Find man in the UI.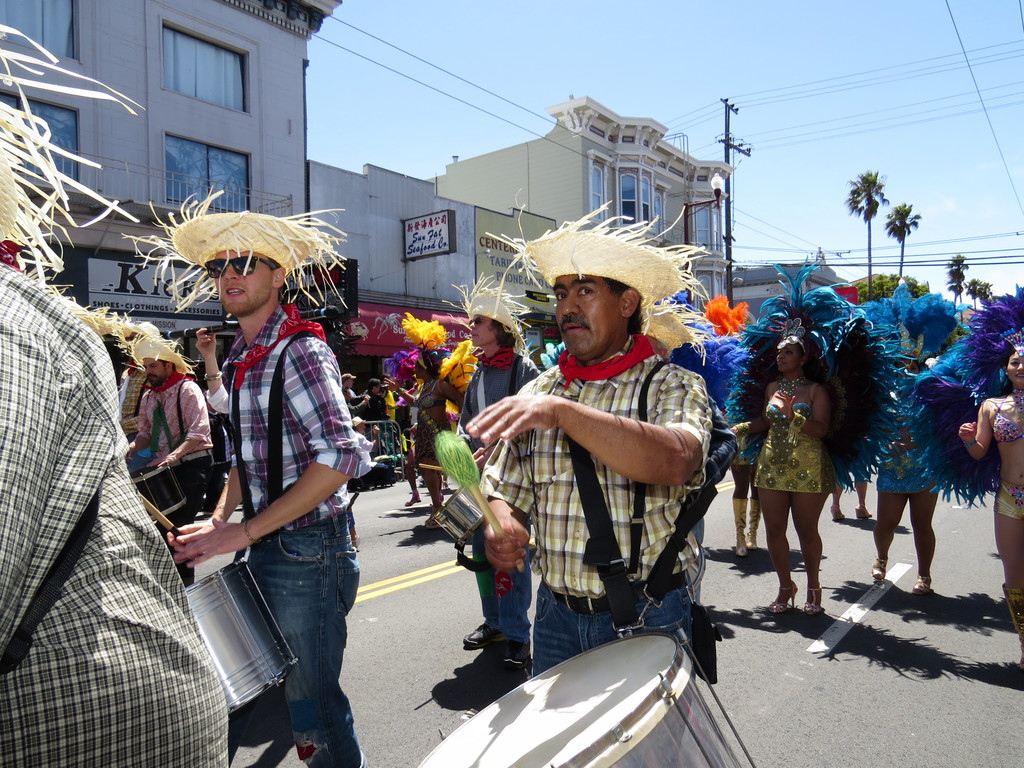
UI element at [348, 412, 392, 492].
